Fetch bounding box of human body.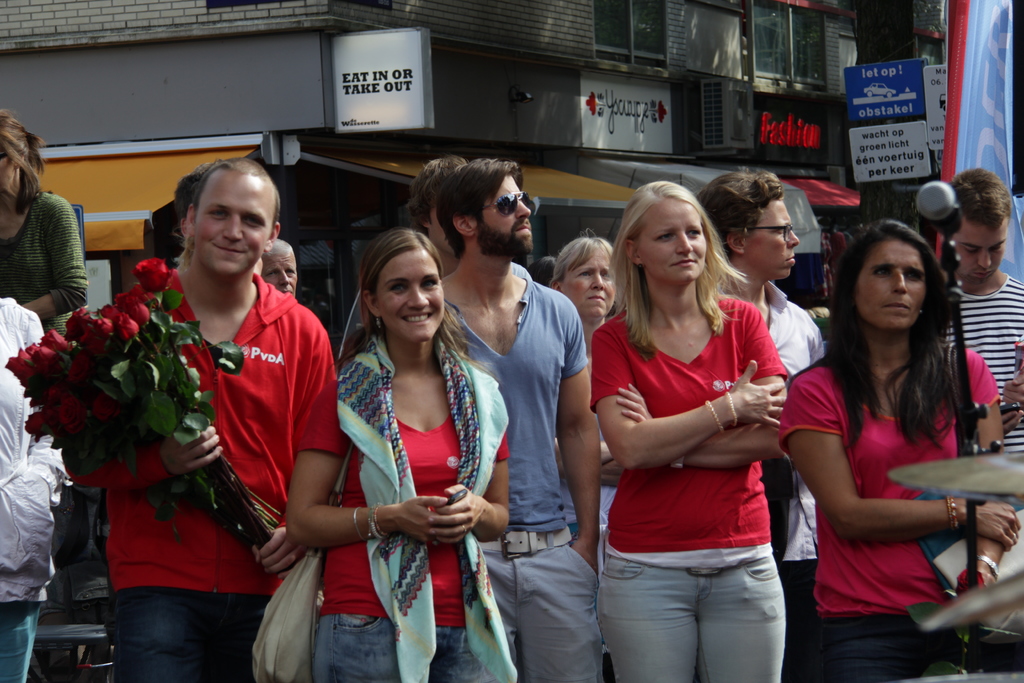
Bbox: box(790, 214, 1001, 665).
